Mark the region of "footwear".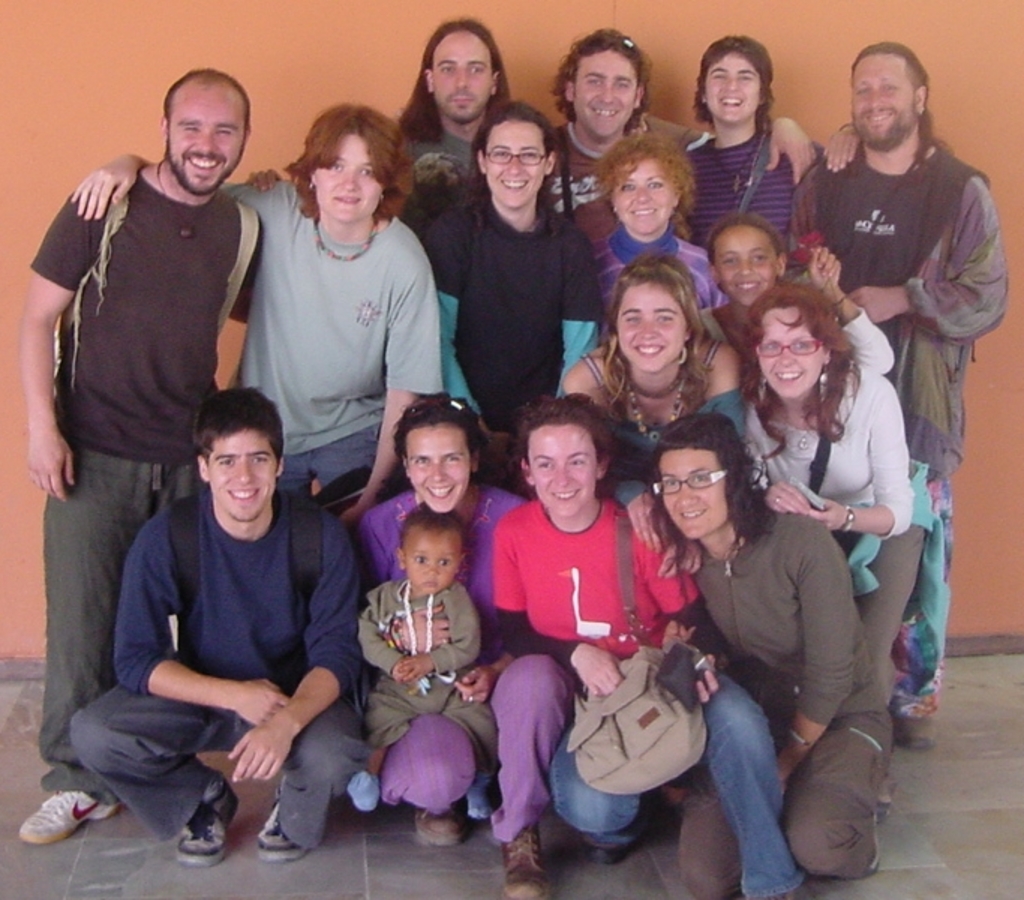
Region: (left=499, top=828, right=550, bottom=898).
